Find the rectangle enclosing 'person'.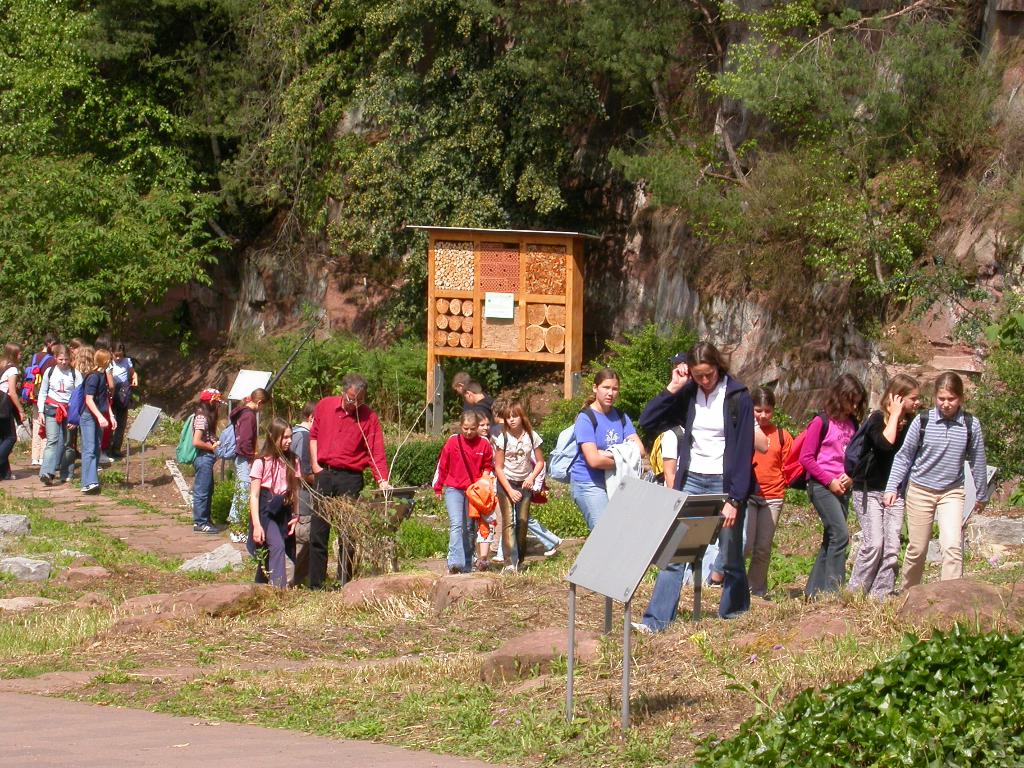
detection(0, 342, 29, 483).
